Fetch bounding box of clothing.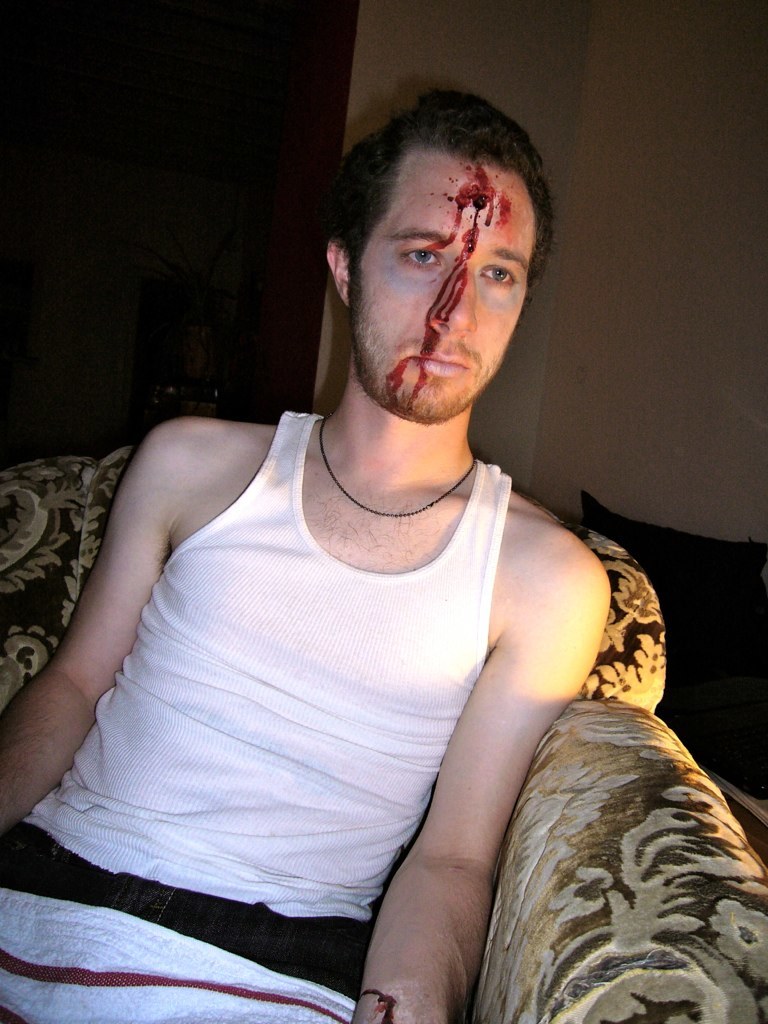
Bbox: {"x1": 0, "y1": 399, "x2": 502, "y2": 1023}.
